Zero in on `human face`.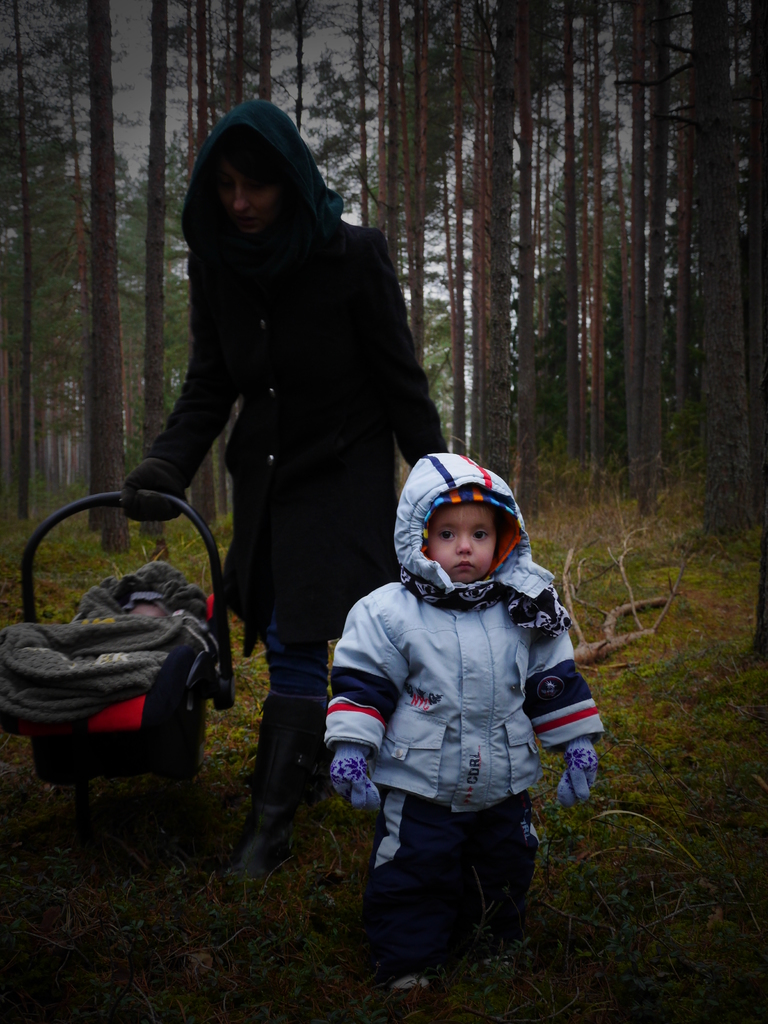
Zeroed in: [x1=226, y1=172, x2=268, y2=218].
